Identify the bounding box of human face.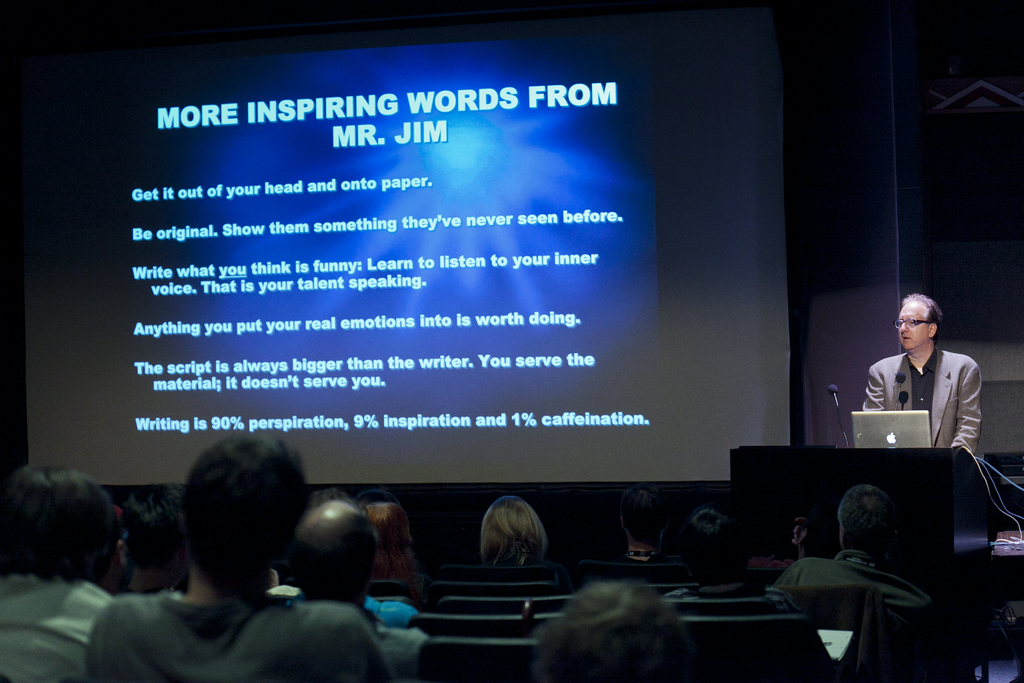
bbox=[899, 299, 927, 350].
